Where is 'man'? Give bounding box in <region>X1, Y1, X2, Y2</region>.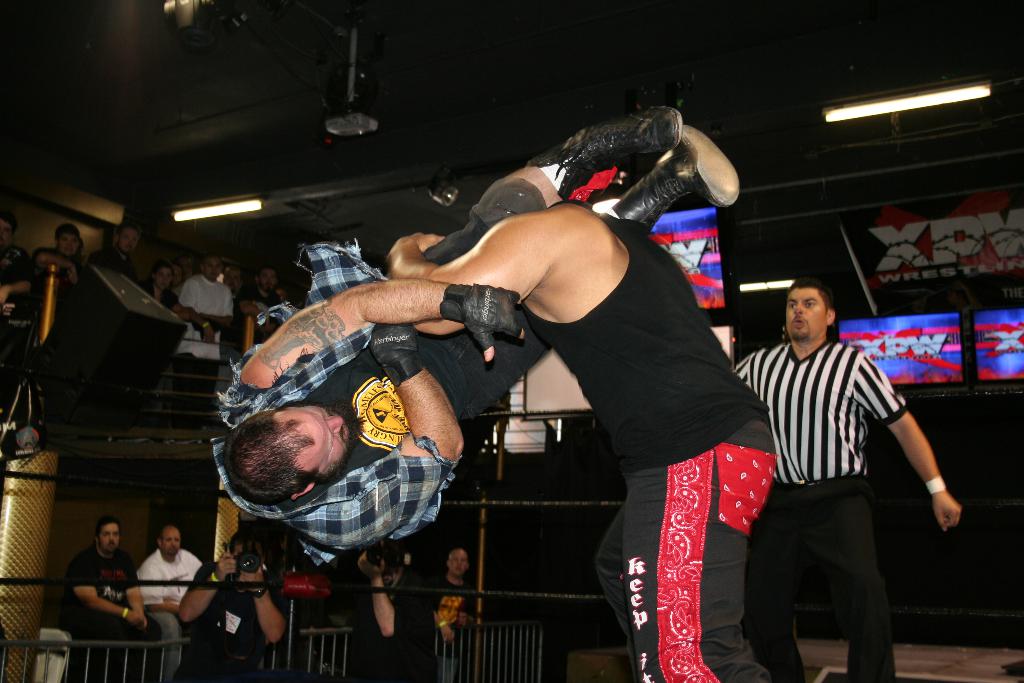
<region>136, 525, 204, 682</region>.
